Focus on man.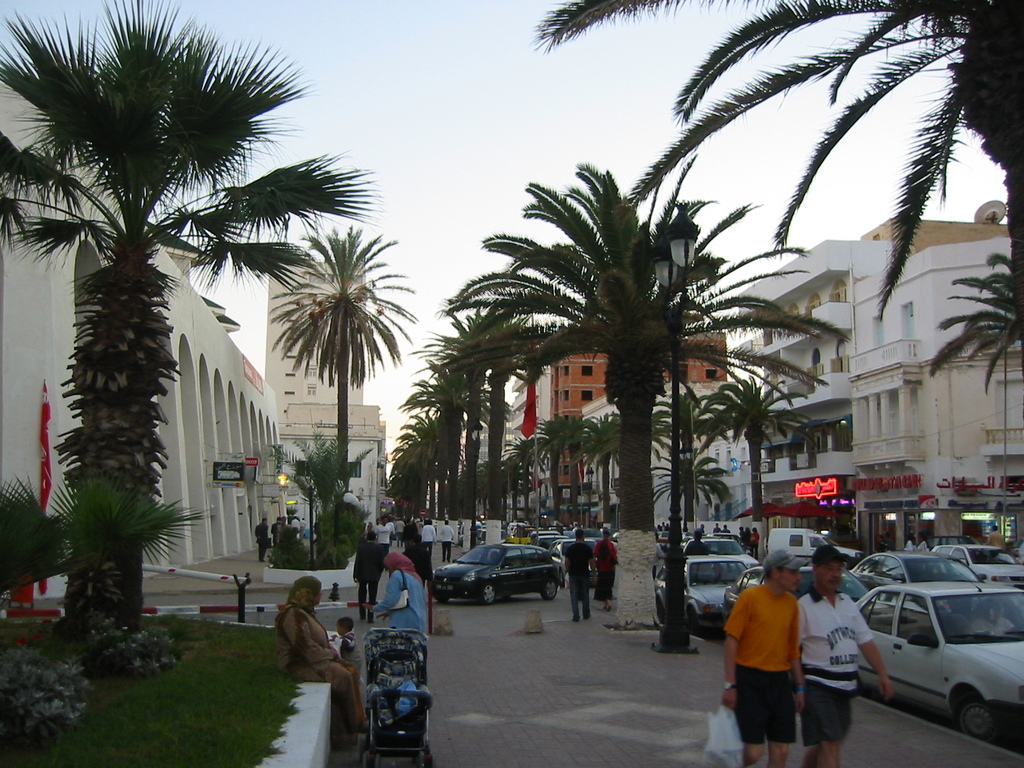
Focused at pyautogui.locateOnScreen(353, 532, 386, 618).
